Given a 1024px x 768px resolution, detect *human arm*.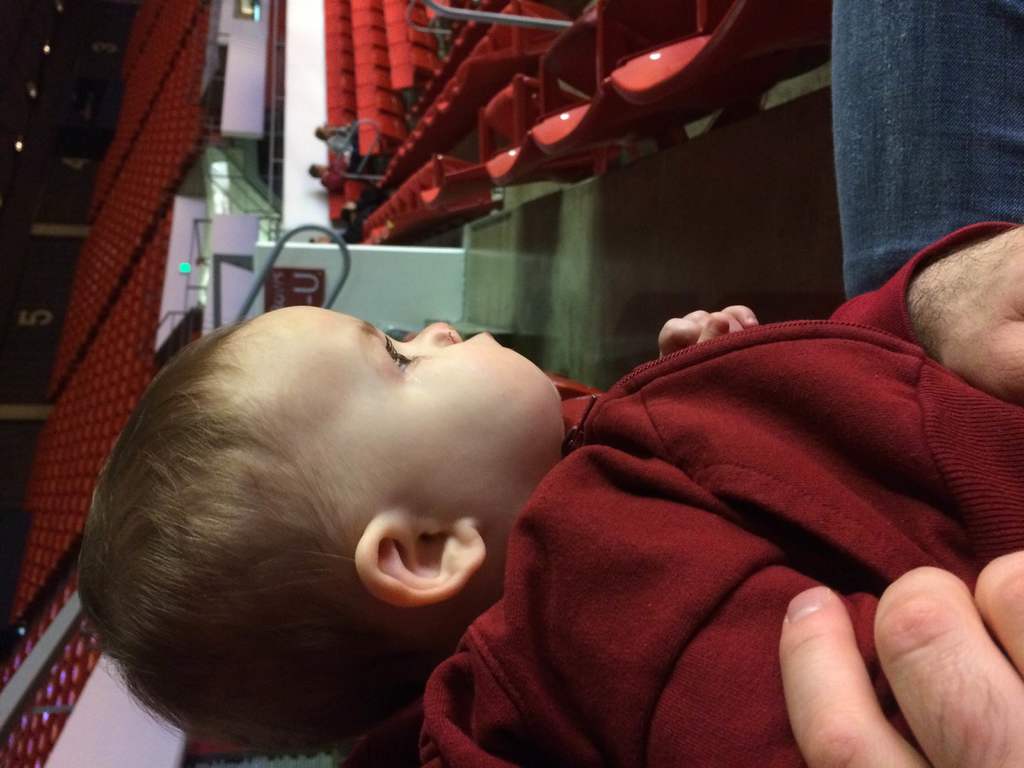
x1=768, y1=546, x2=1023, y2=767.
